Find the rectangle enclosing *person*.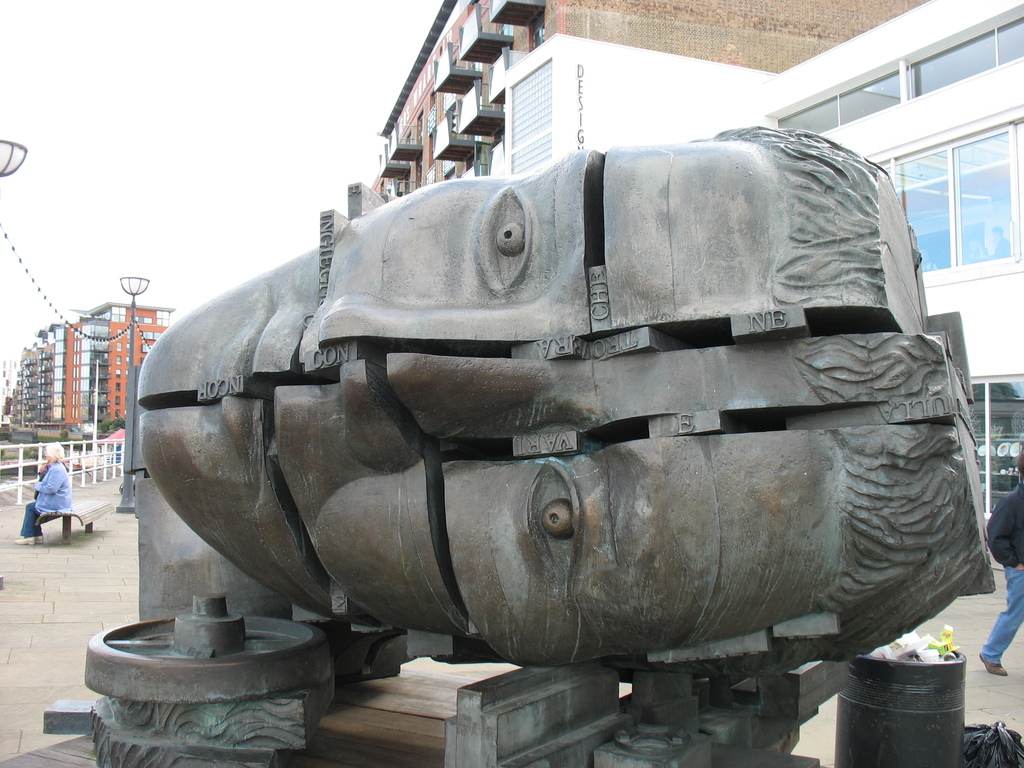
bbox=(977, 450, 1023, 679).
